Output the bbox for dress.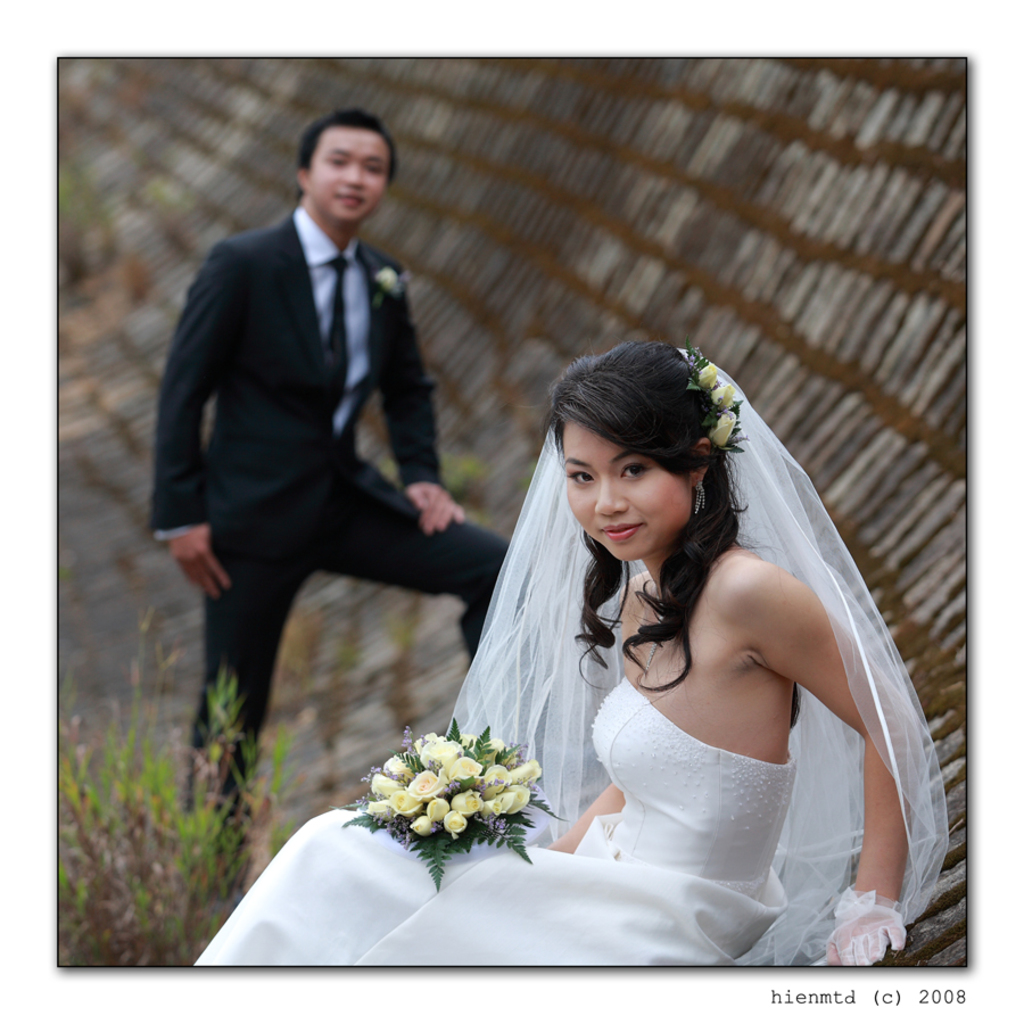
select_region(190, 669, 801, 967).
